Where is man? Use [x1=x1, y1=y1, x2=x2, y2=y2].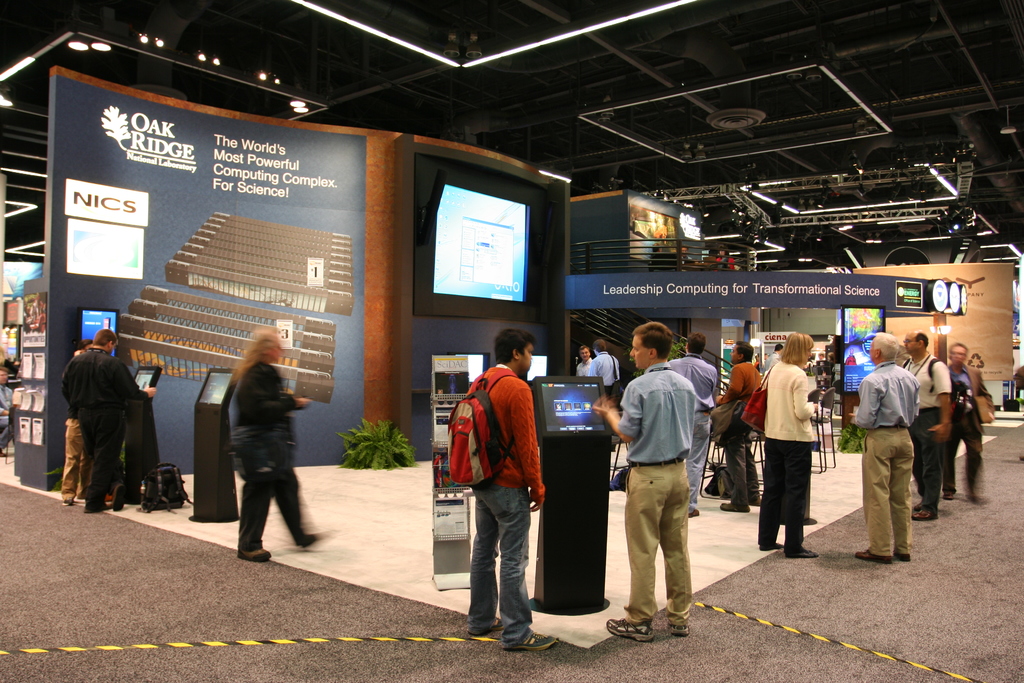
[x1=452, y1=333, x2=552, y2=646].
